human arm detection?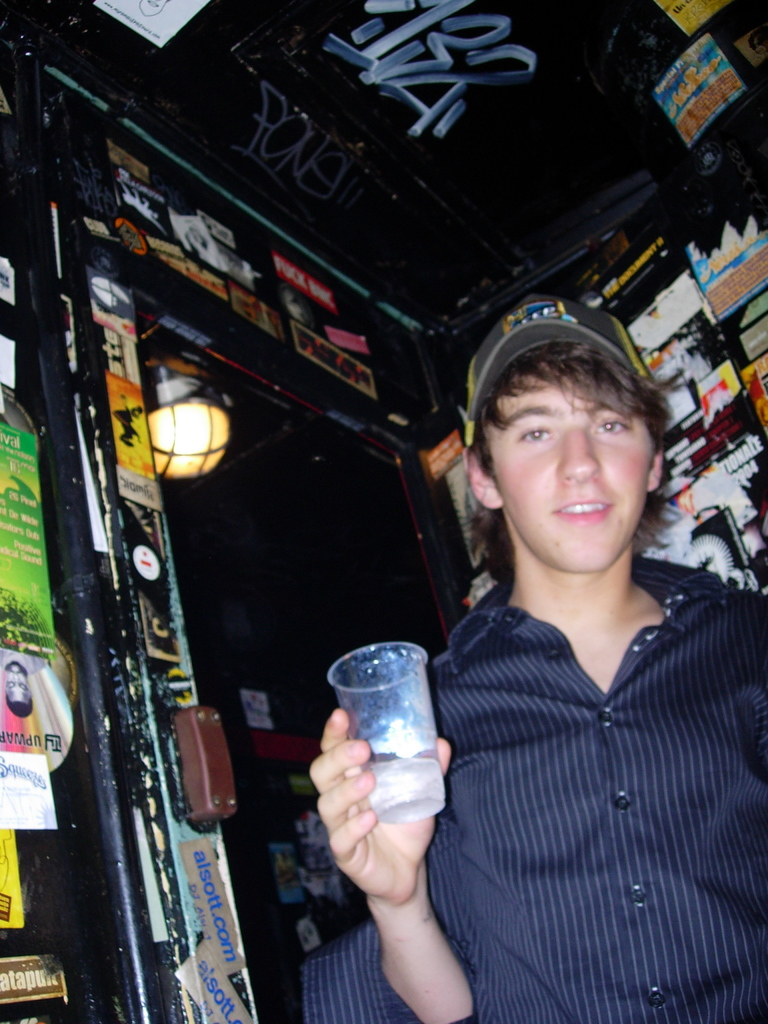
326, 719, 474, 999
